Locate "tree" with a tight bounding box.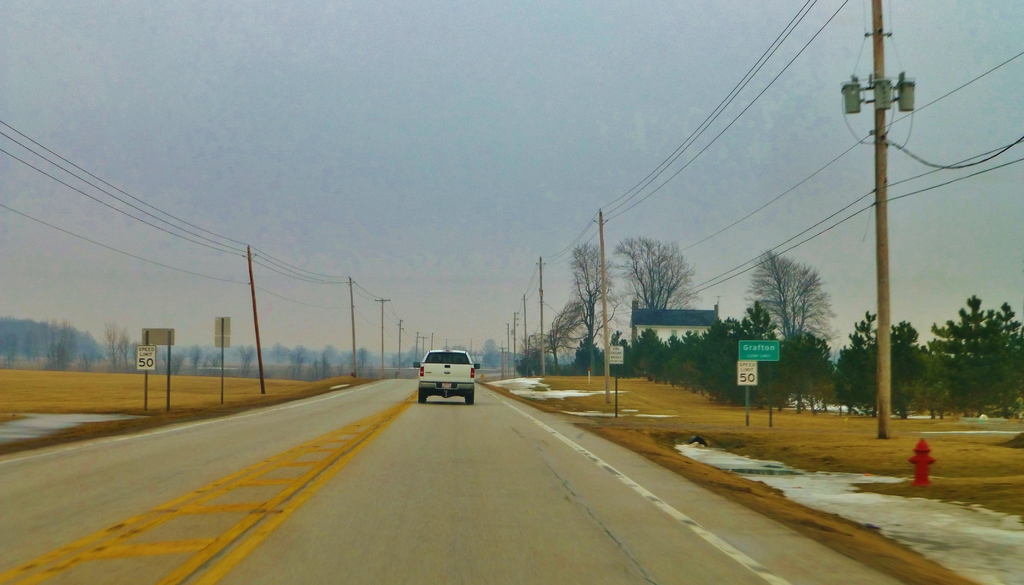
region(990, 307, 1023, 408).
